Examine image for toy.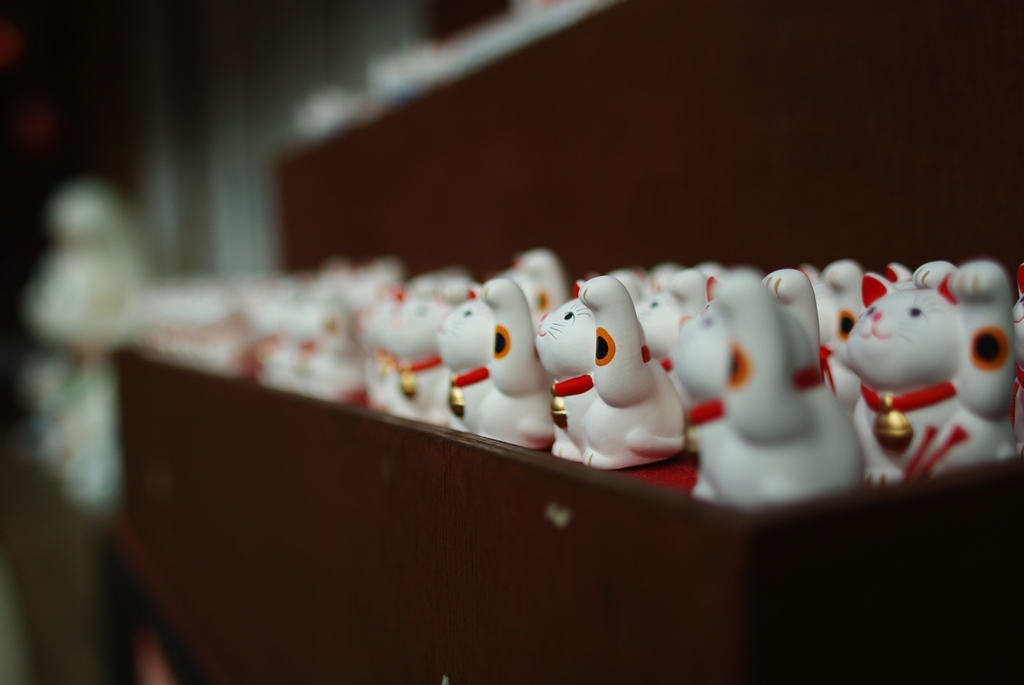
Examination result: detection(804, 261, 871, 419).
